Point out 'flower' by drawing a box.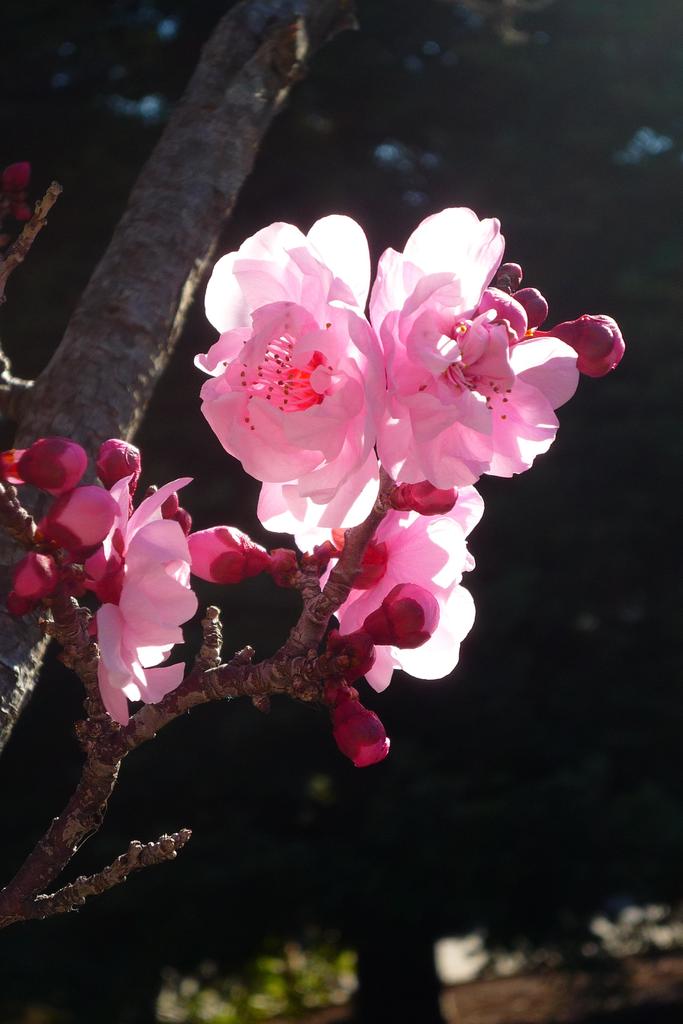
left=96, top=471, right=192, bottom=728.
